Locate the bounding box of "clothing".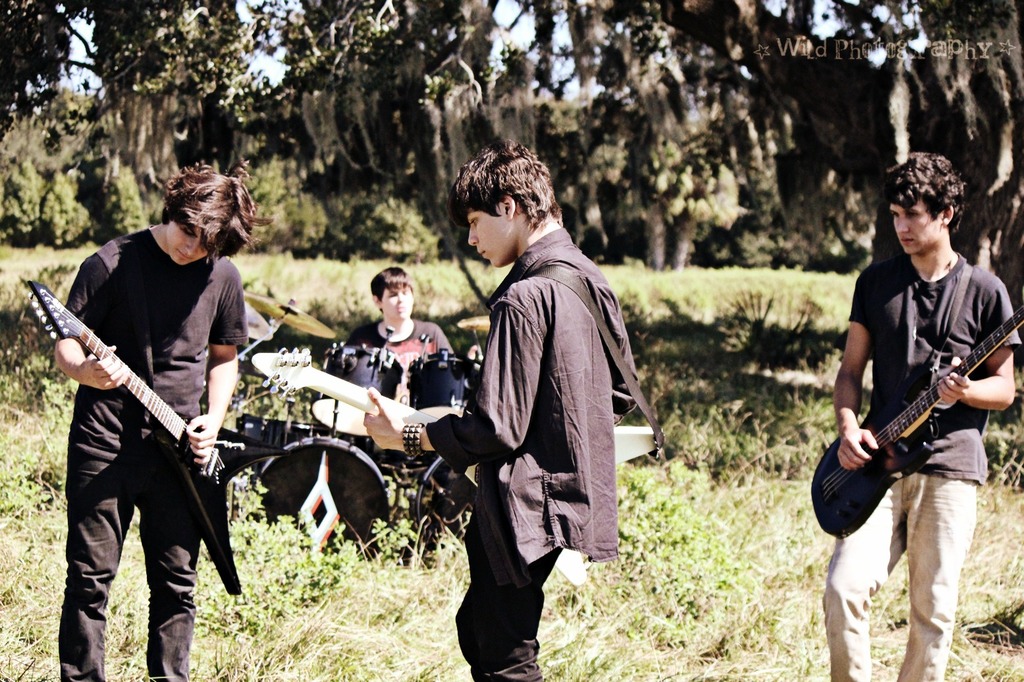
Bounding box: left=813, top=246, right=988, bottom=681.
